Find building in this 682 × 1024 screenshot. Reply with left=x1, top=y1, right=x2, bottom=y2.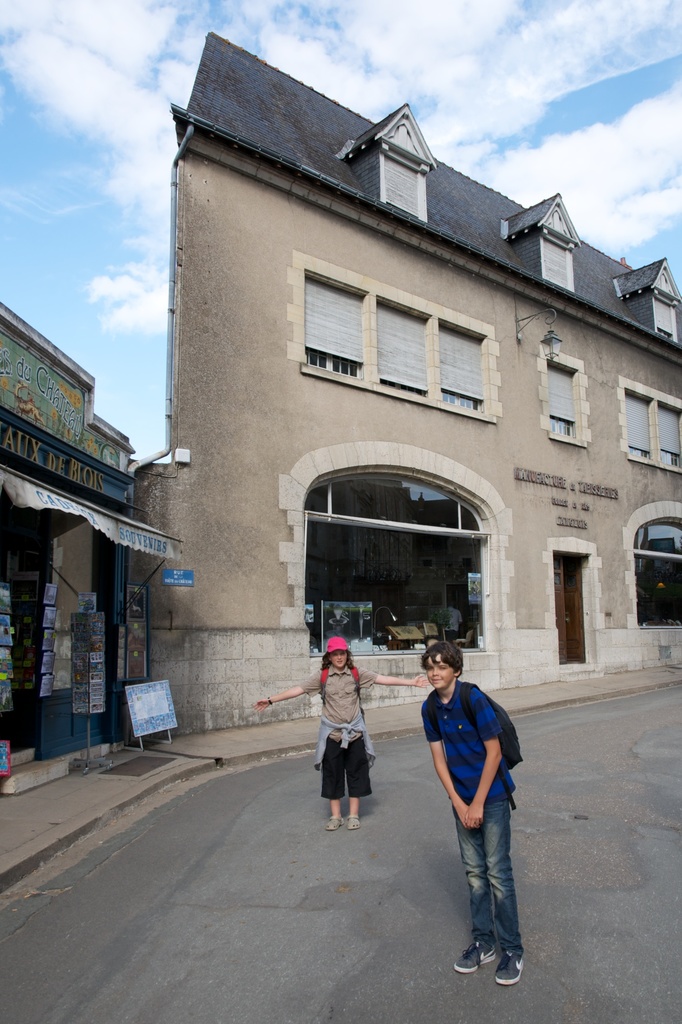
left=0, top=306, right=180, bottom=792.
